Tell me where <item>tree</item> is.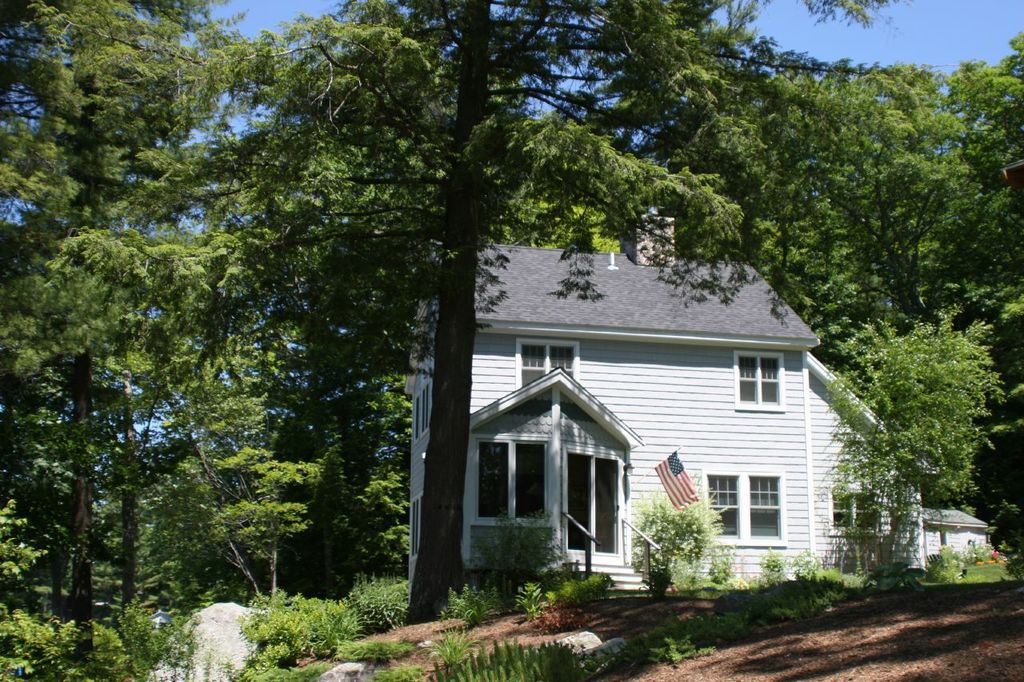
<item>tree</item> is at (left=0, top=0, right=286, bottom=621).
